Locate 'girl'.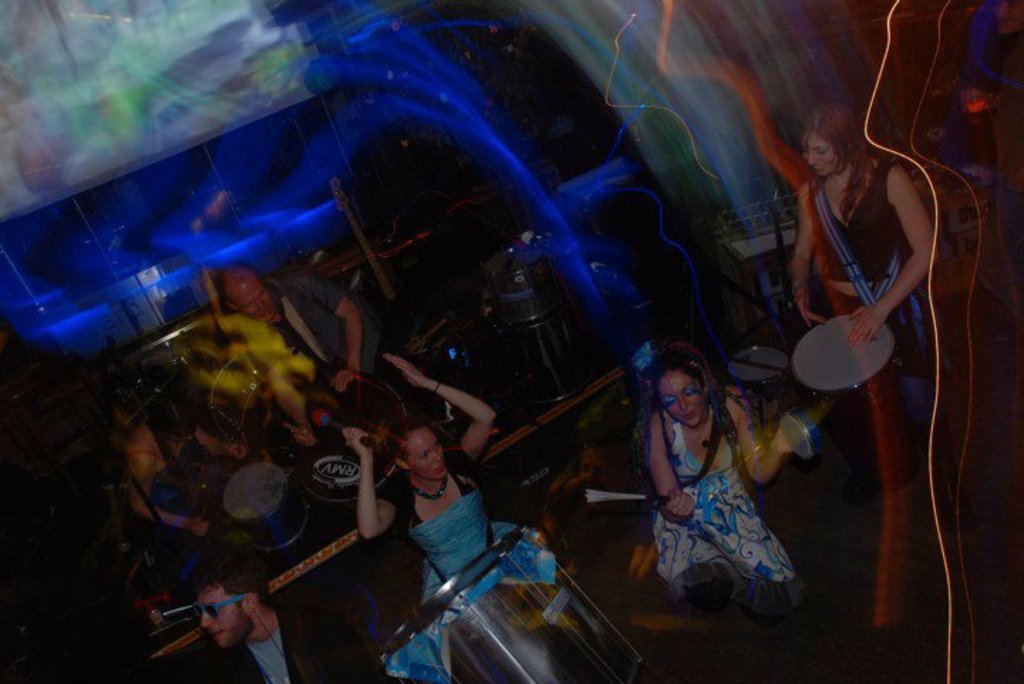
Bounding box: [x1=795, y1=95, x2=942, y2=424].
